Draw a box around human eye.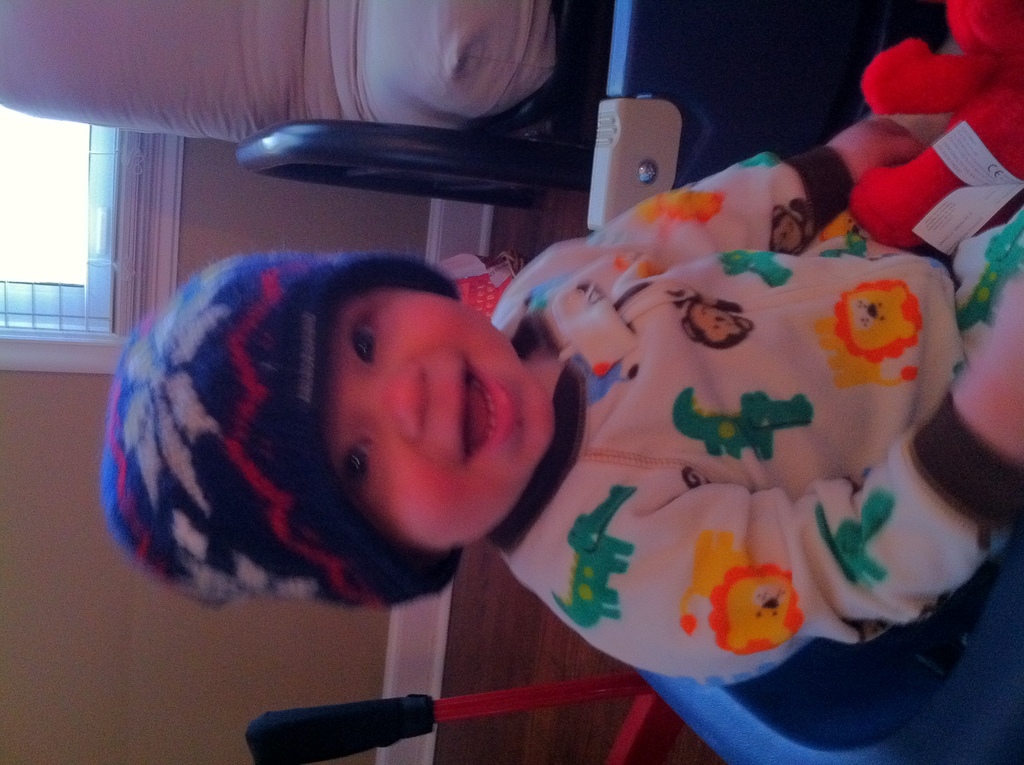
bbox(339, 435, 377, 503).
